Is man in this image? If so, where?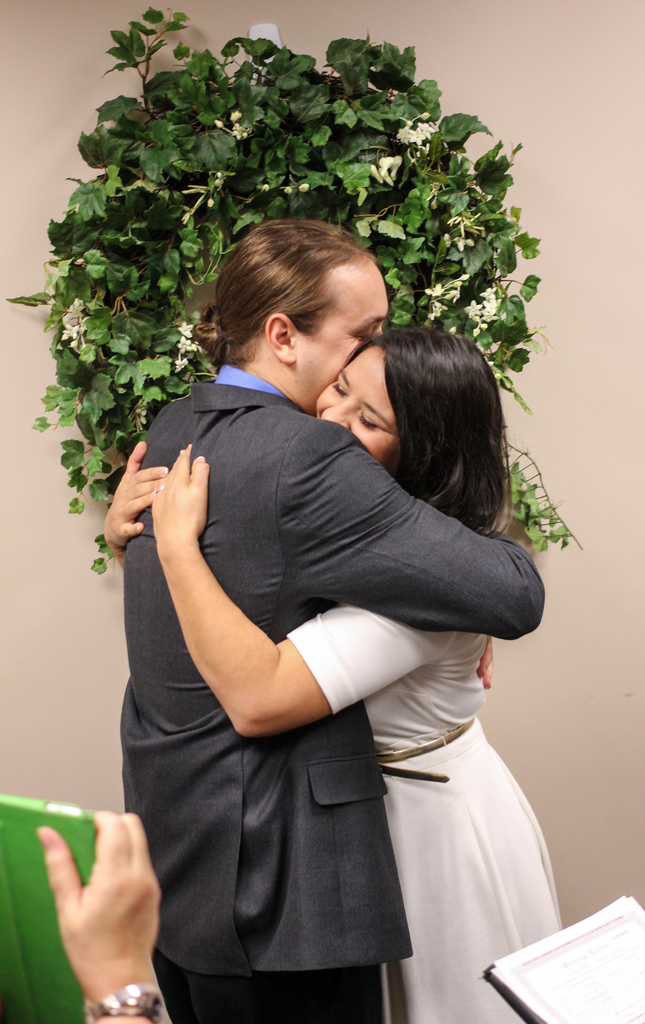
Yes, at 108:195:544:1013.
